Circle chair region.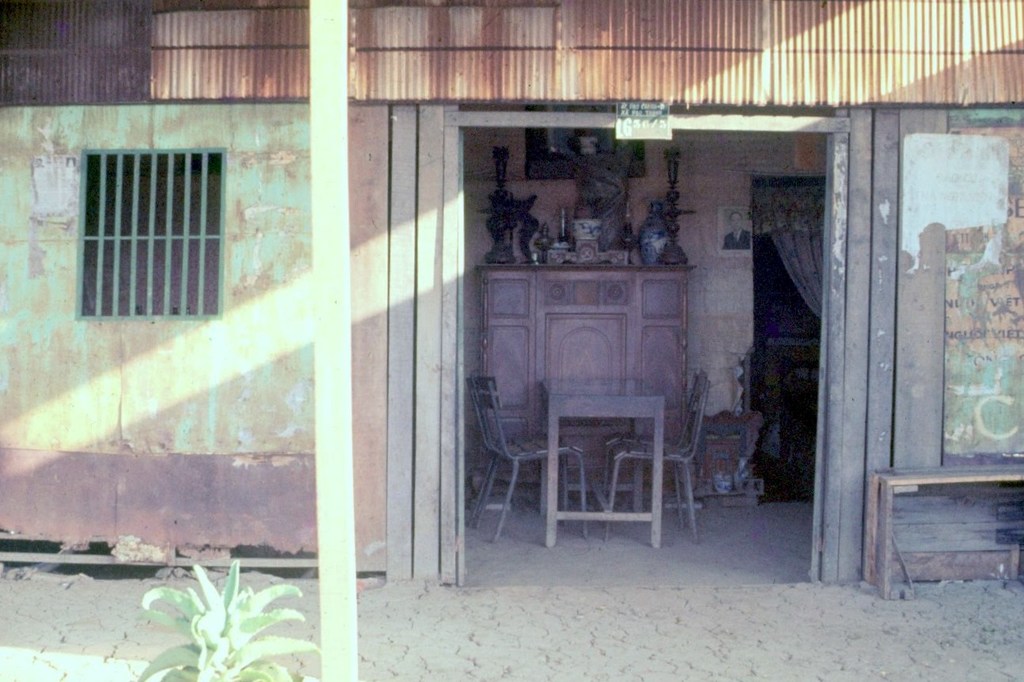
Region: left=470, top=375, right=580, bottom=537.
